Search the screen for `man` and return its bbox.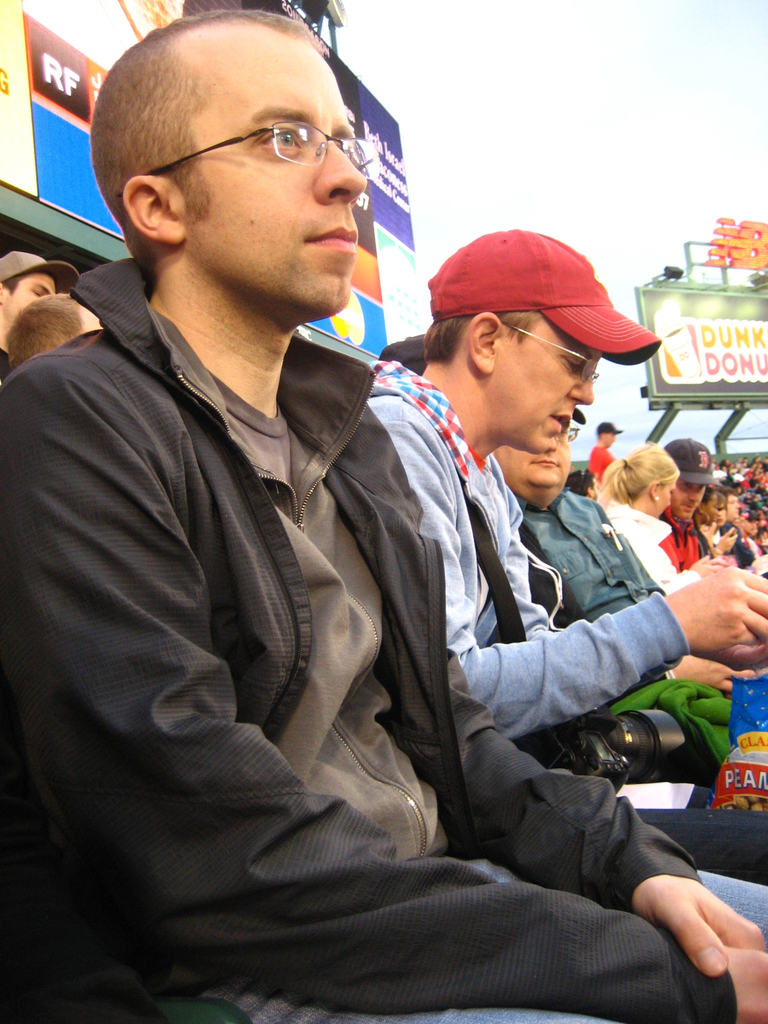
Found: (x1=661, y1=436, x2=708, y2=570).
